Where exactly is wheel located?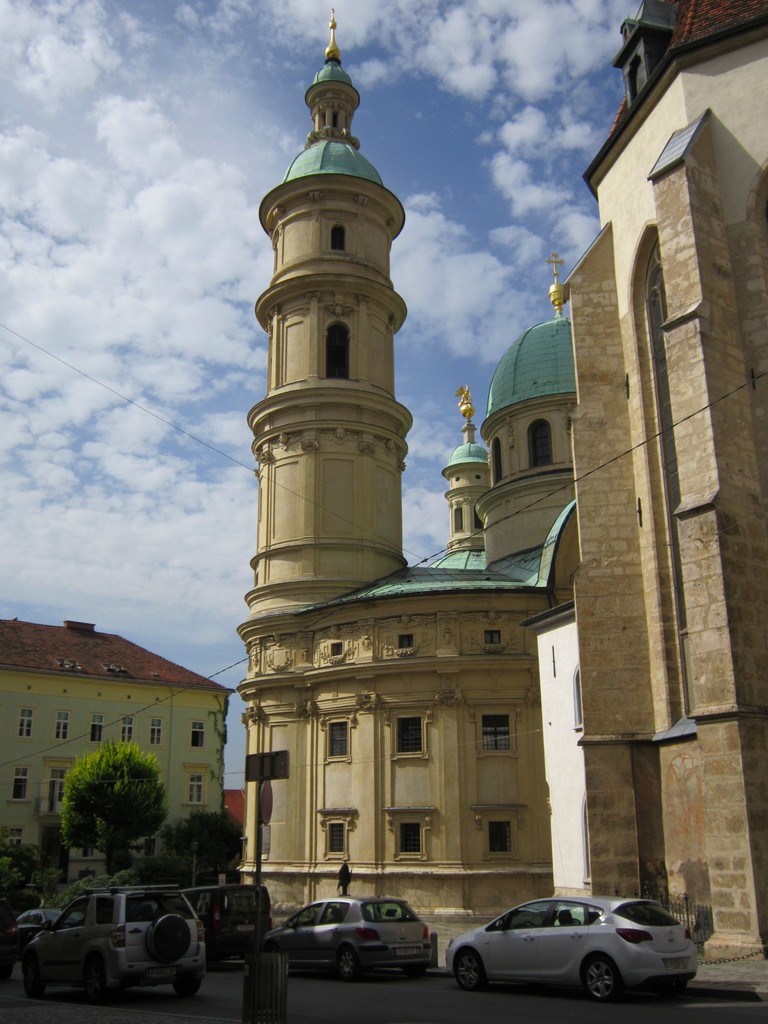
Its bounding box is 452:955:490:991.
